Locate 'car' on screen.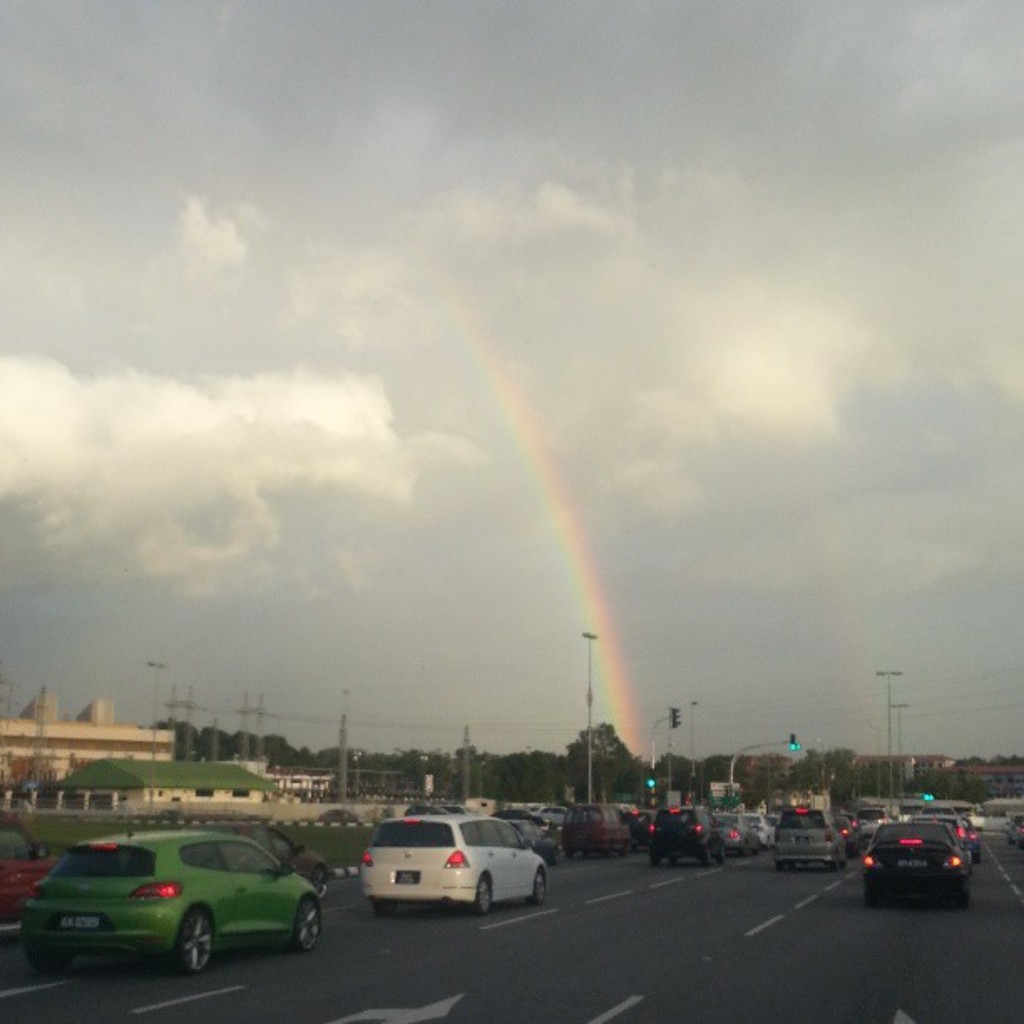
On screen at 179, 810, 343, 893.
